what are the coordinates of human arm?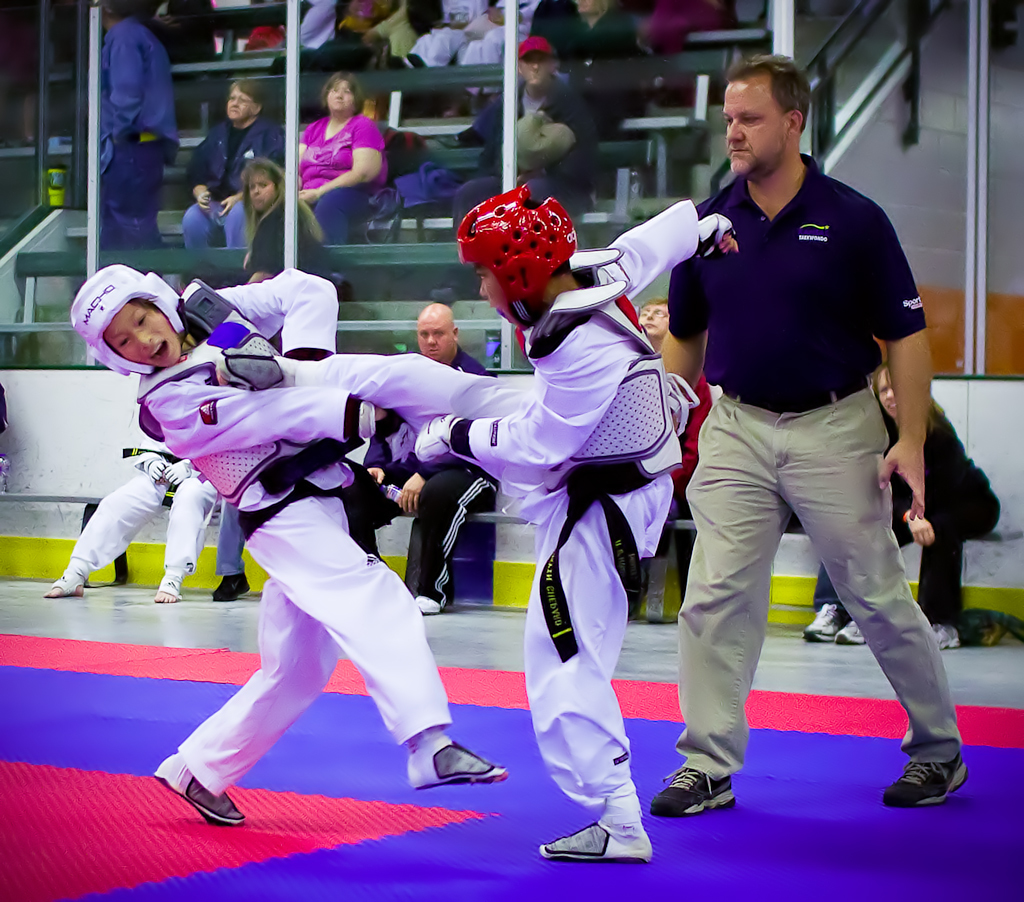
(x1=398, y1=468, x2=430, y2=515).
